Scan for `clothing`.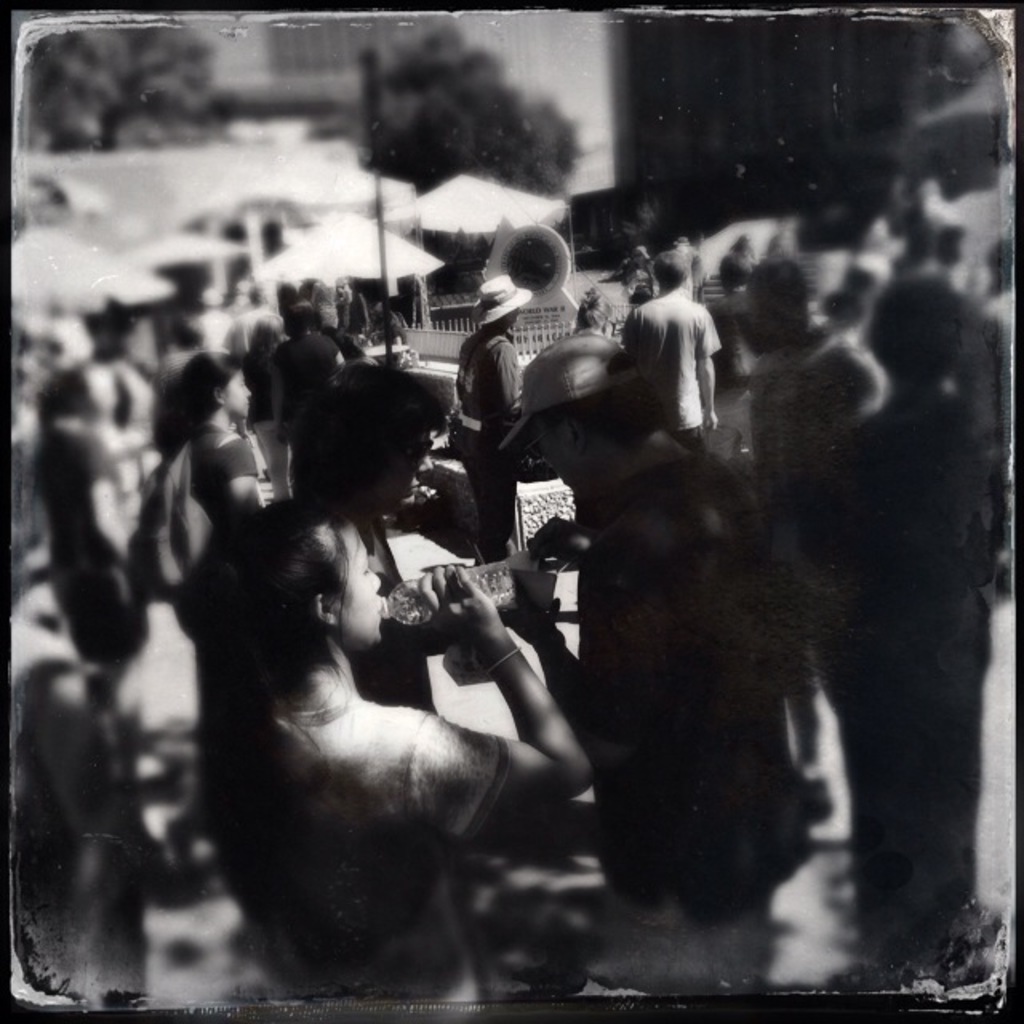
Scan result: locate(168, 413, 278, 576).
